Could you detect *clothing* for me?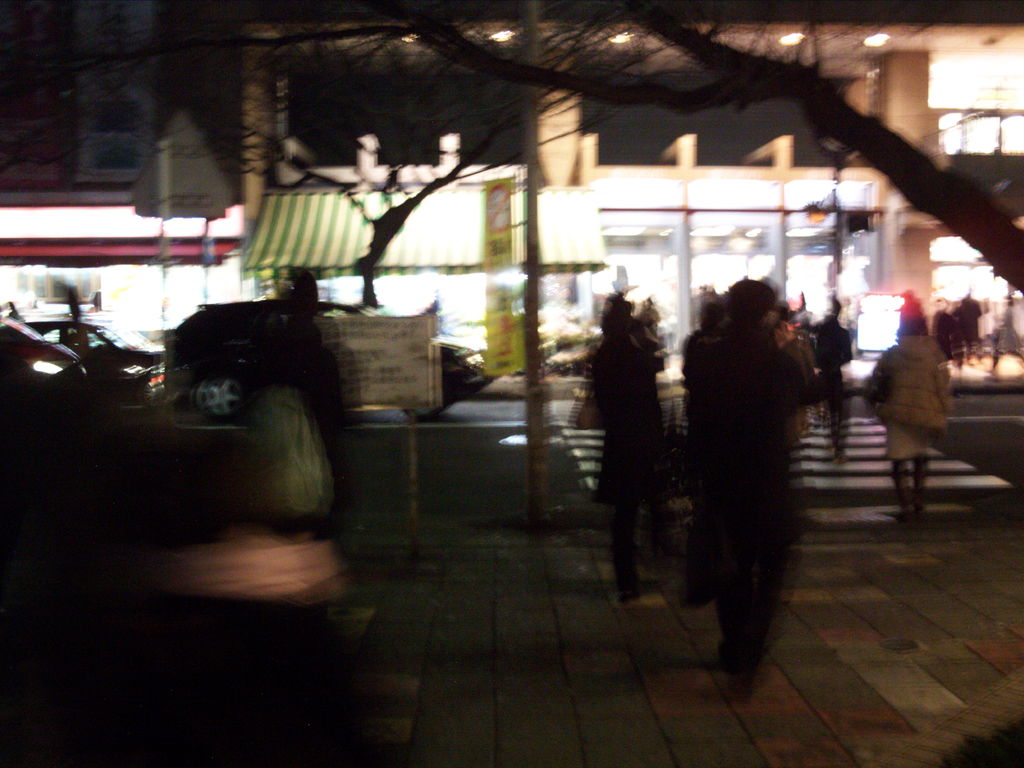
Detection result: locate(588, 337, 680, 596).
